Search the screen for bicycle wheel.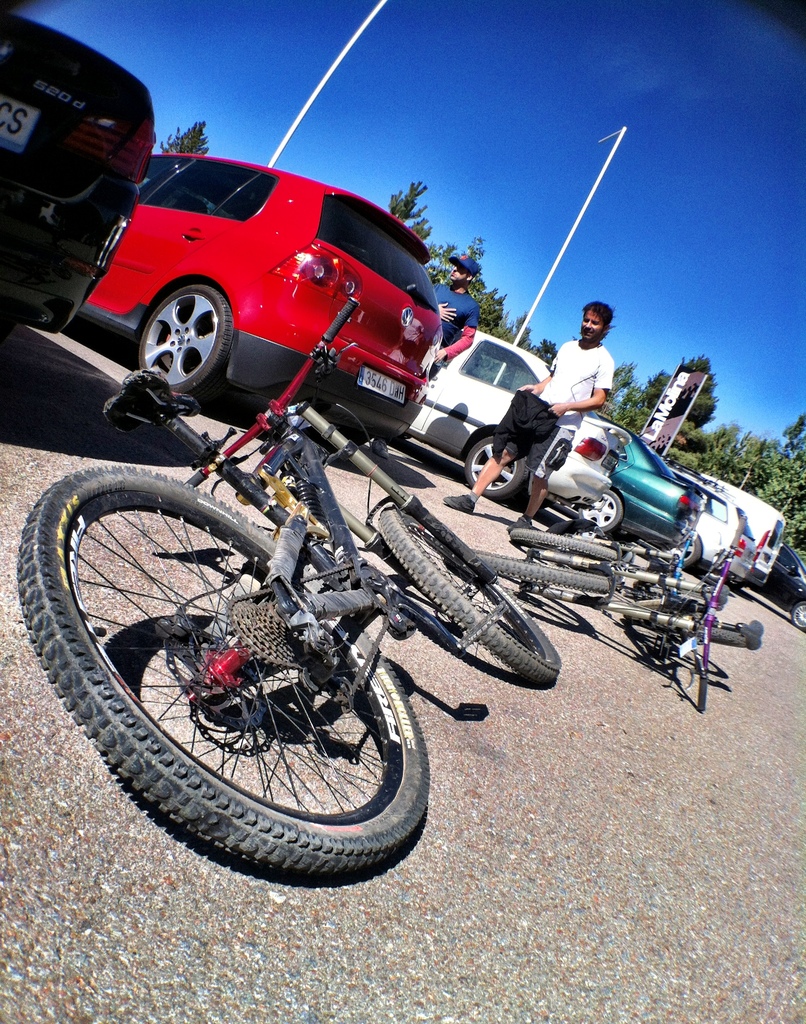
Found at 465, 541, 616, 590.
